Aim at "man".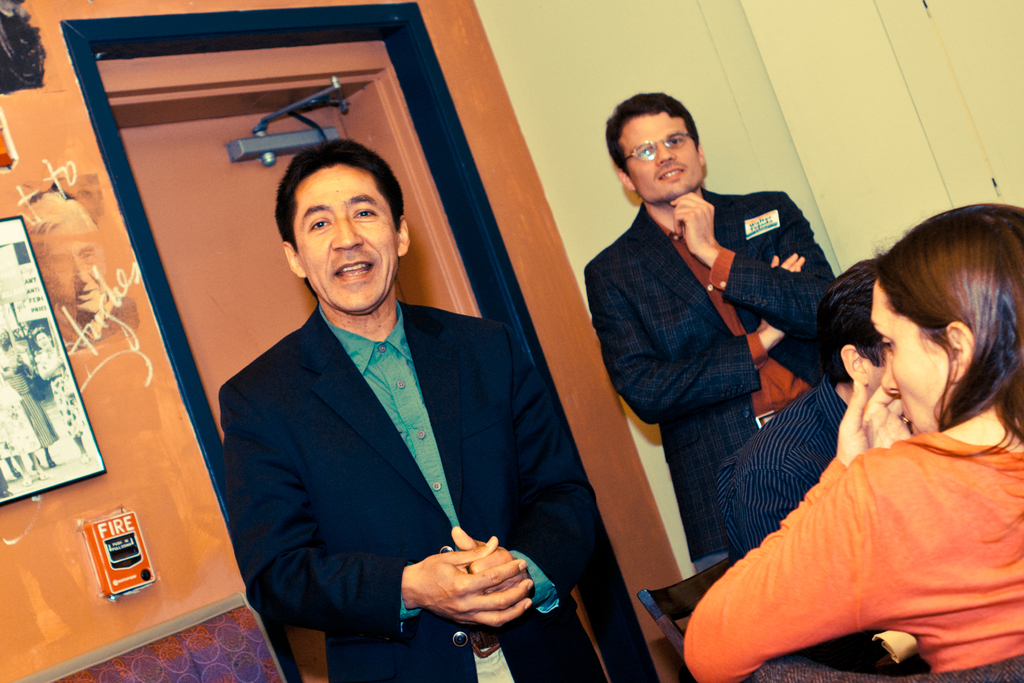
Aimed at bbox=(721, 227, 900, 562).
